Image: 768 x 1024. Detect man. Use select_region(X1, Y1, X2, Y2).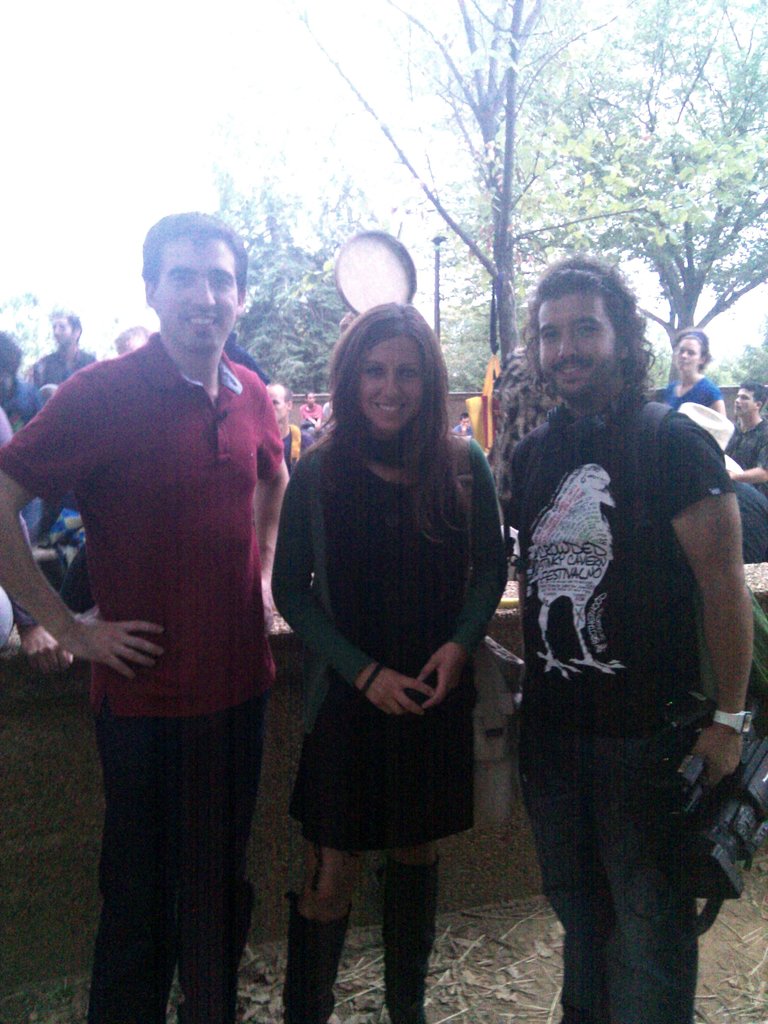
select_region(501, 252, 753, 1023).
